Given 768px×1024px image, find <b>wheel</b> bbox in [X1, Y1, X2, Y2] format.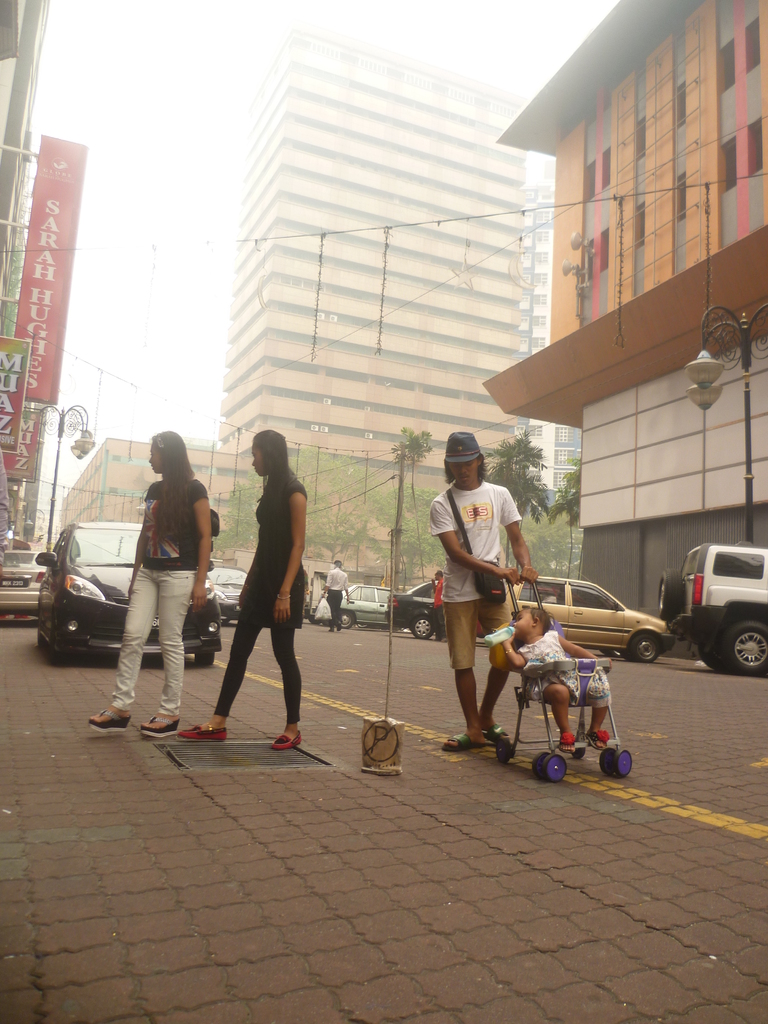
[719, 620, 764, 675].
